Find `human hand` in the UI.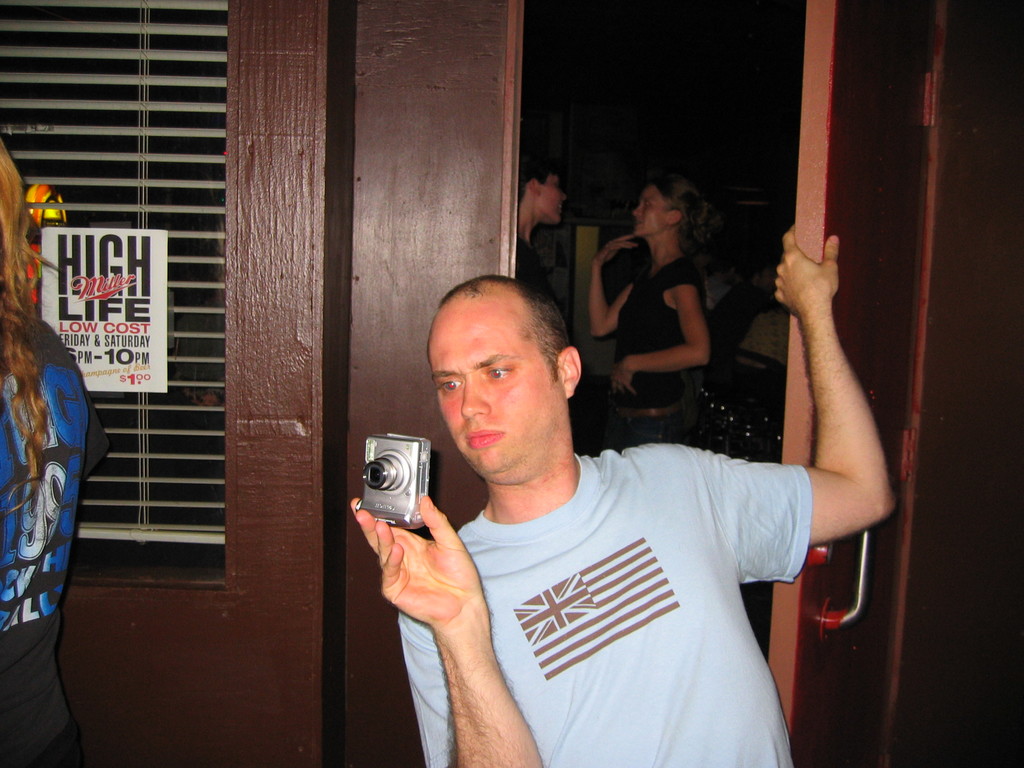
UI element at locate(592, 233, 639, 269).
